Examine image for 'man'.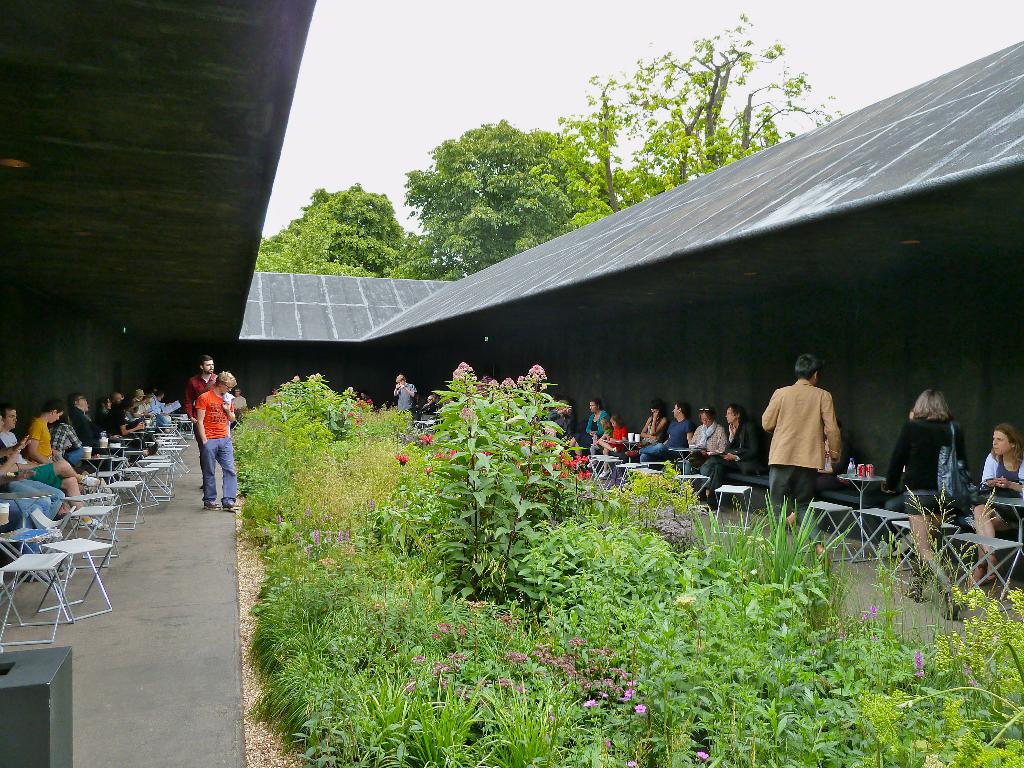
Examination result: pyautogui.locateOnScreen(393, 373, 418, 416).
